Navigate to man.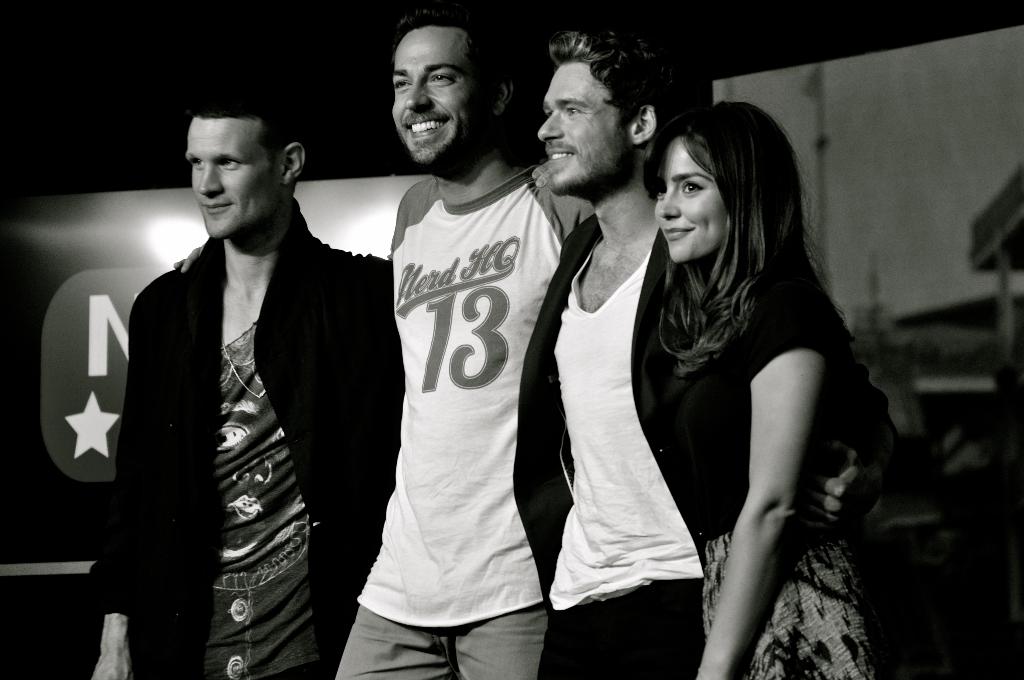
Navigation target: box=[326, 0, 596, 679].
